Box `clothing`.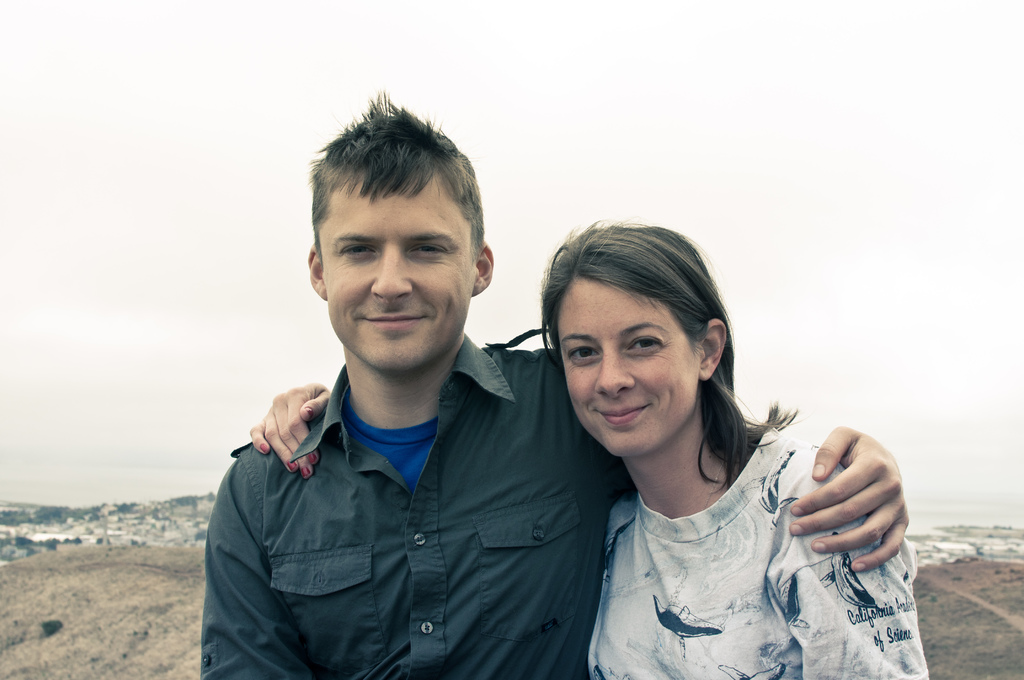
<bbox>197, 331, 637, 679</bbox>.
